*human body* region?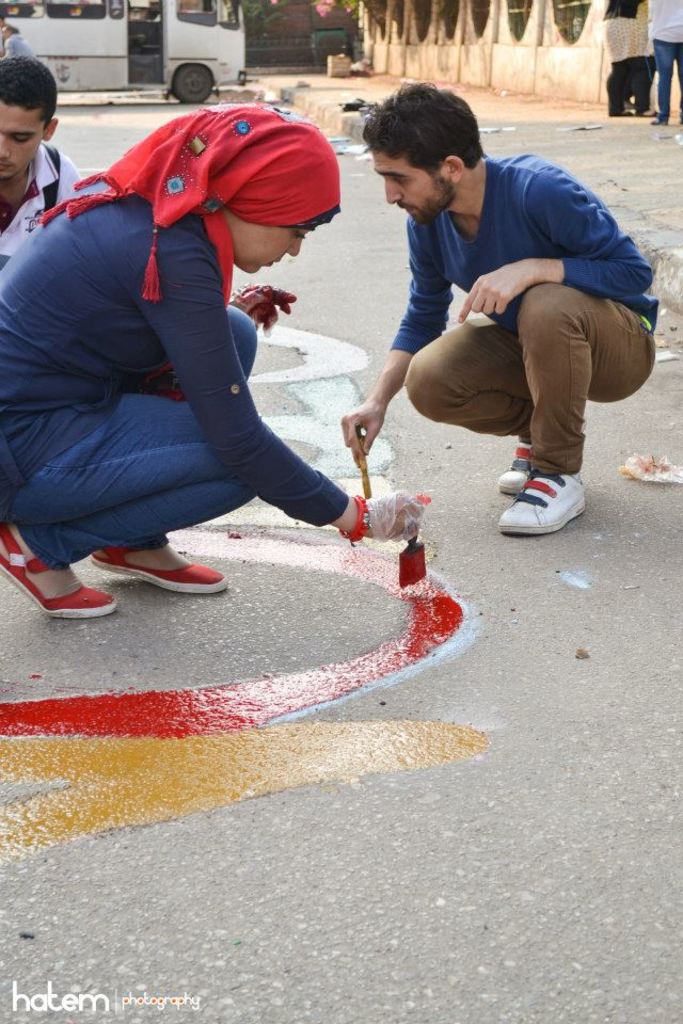
BBox(645, 0, 682, 127)
